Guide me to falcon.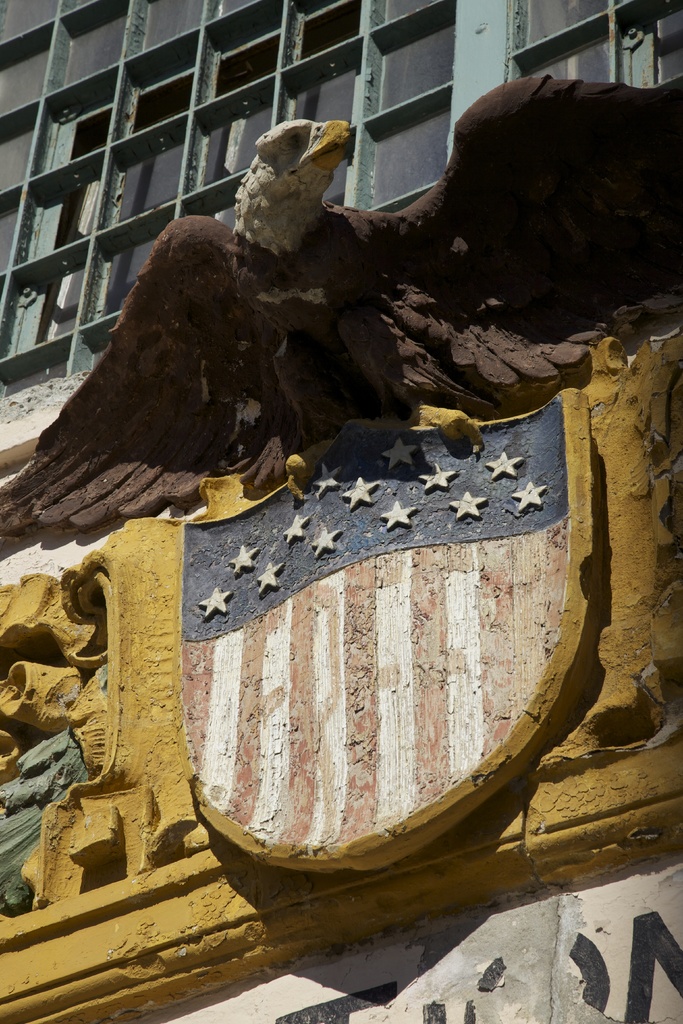
Guidance: bbox(0, 76, 682, 531).
